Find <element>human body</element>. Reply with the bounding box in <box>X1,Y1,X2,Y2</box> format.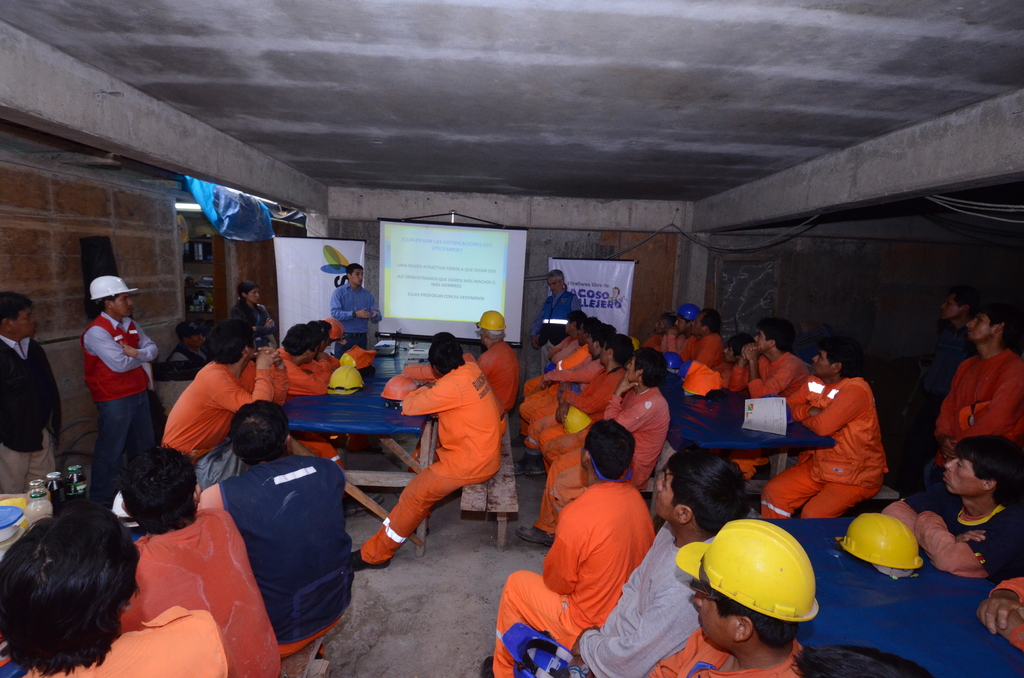
<box>691,328,724,385</box>.
